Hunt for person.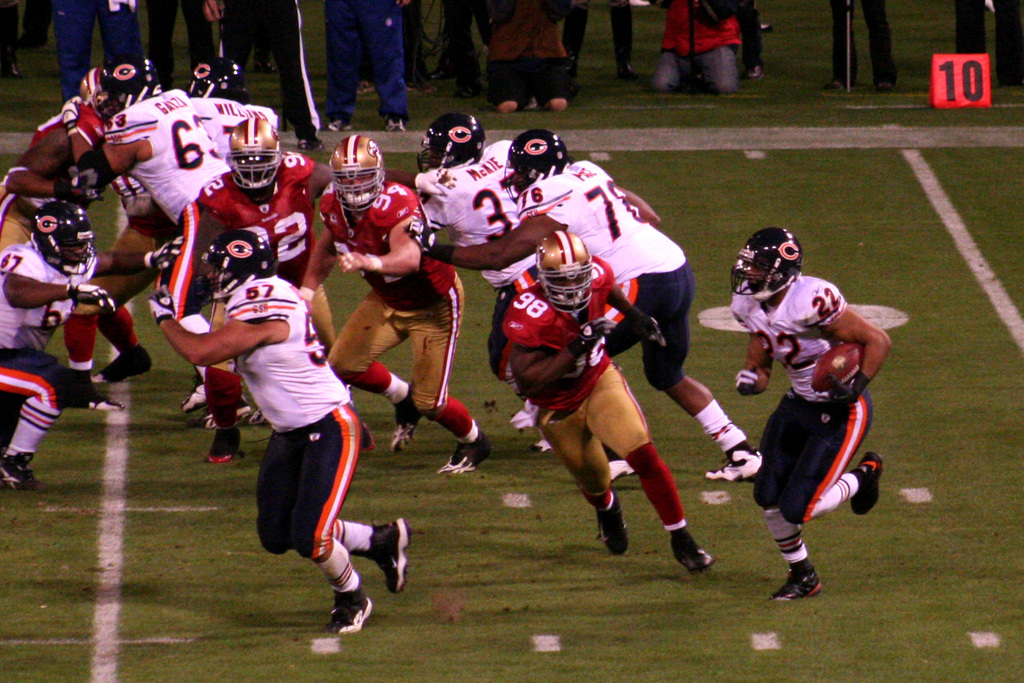
Hunted down at bbox=[648, 0, 743, 99].
